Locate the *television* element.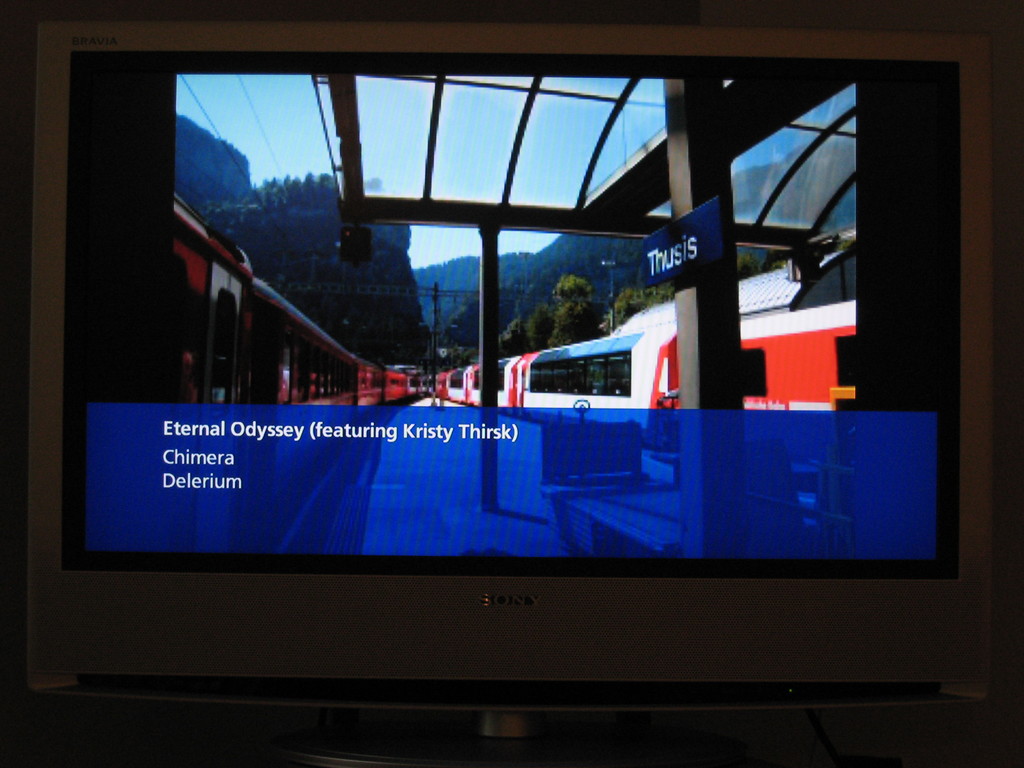
Element bbox: [30,26,994,735].
